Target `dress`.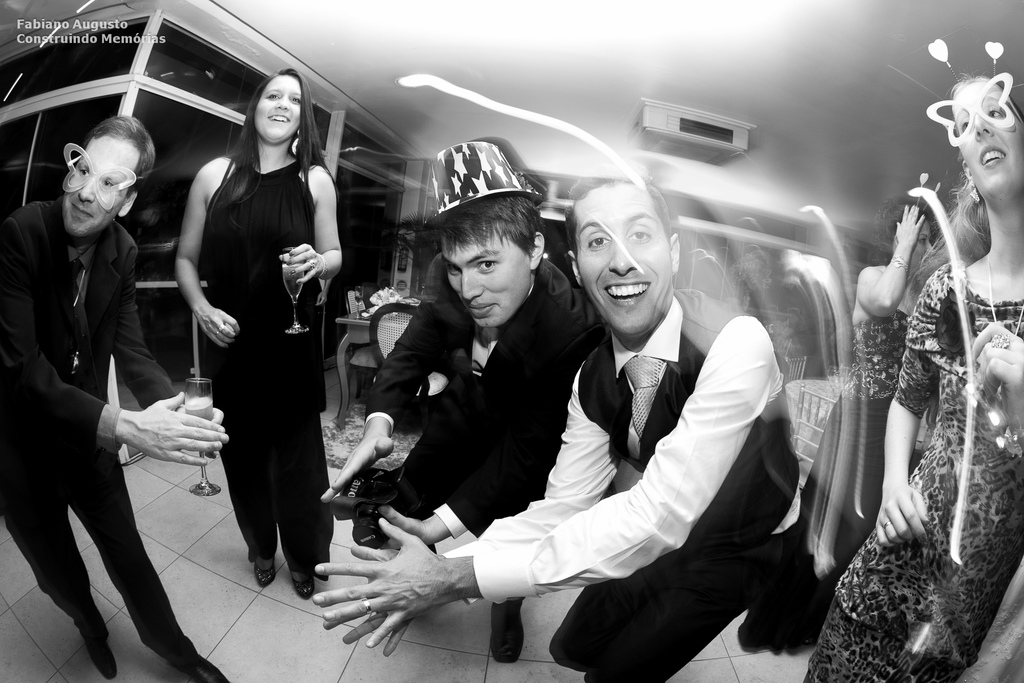
Target region: [left=177, top=124, right=326, bottom=534].
